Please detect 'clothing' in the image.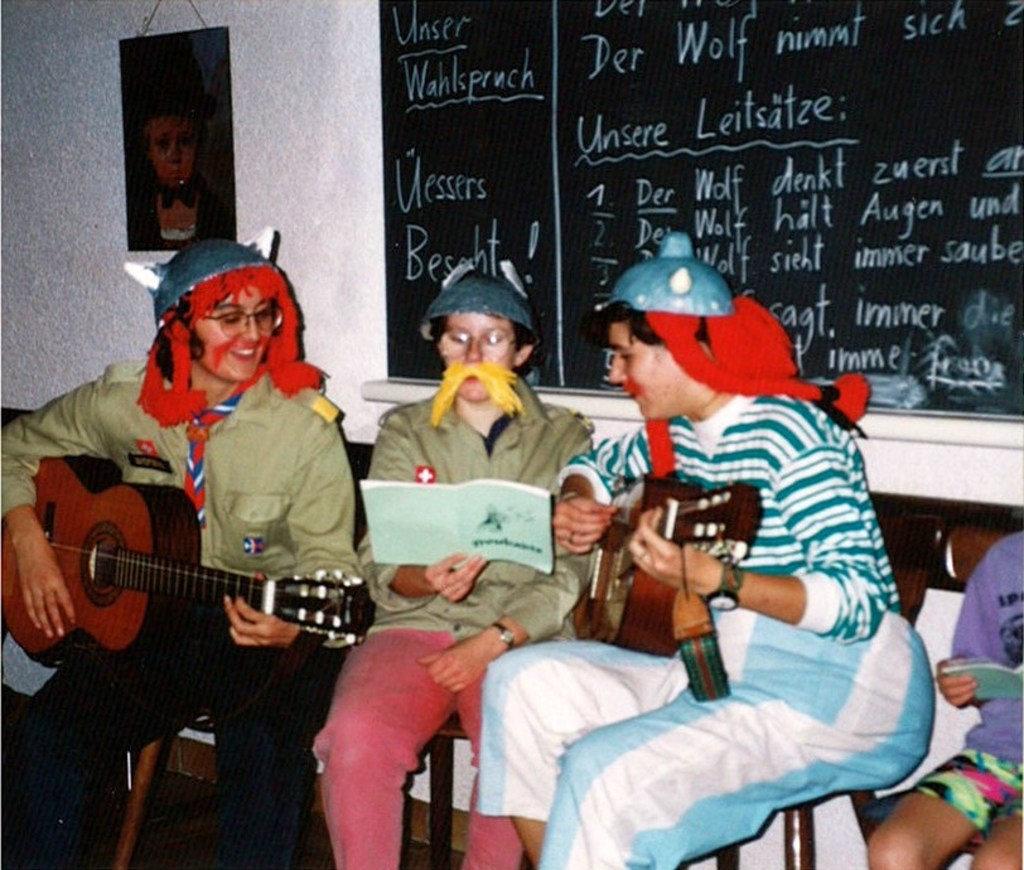
box(951, 528, 1020, 772).
